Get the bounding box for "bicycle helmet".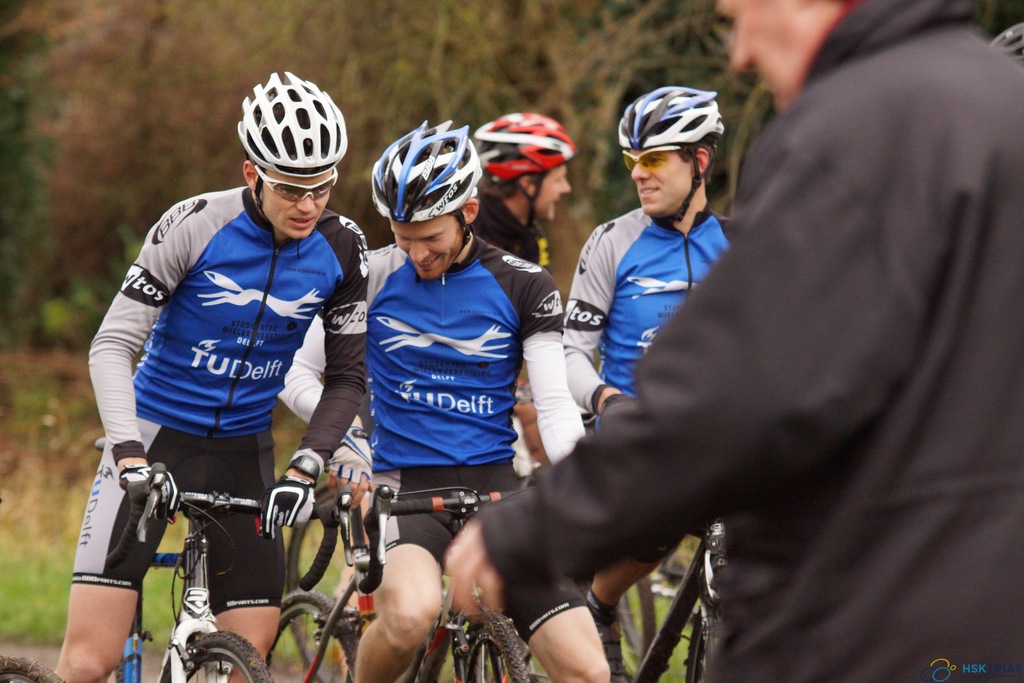
region(607, 83, 729, 219).
